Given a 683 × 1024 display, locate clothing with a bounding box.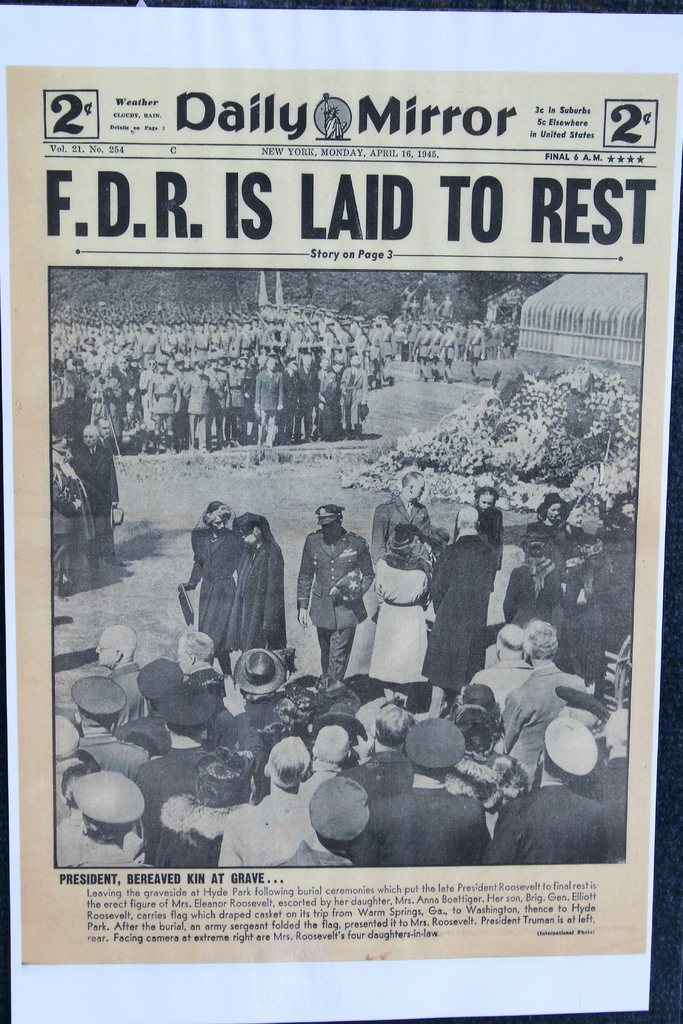
Located: left=289, top=529, right=373, bottom=684.
